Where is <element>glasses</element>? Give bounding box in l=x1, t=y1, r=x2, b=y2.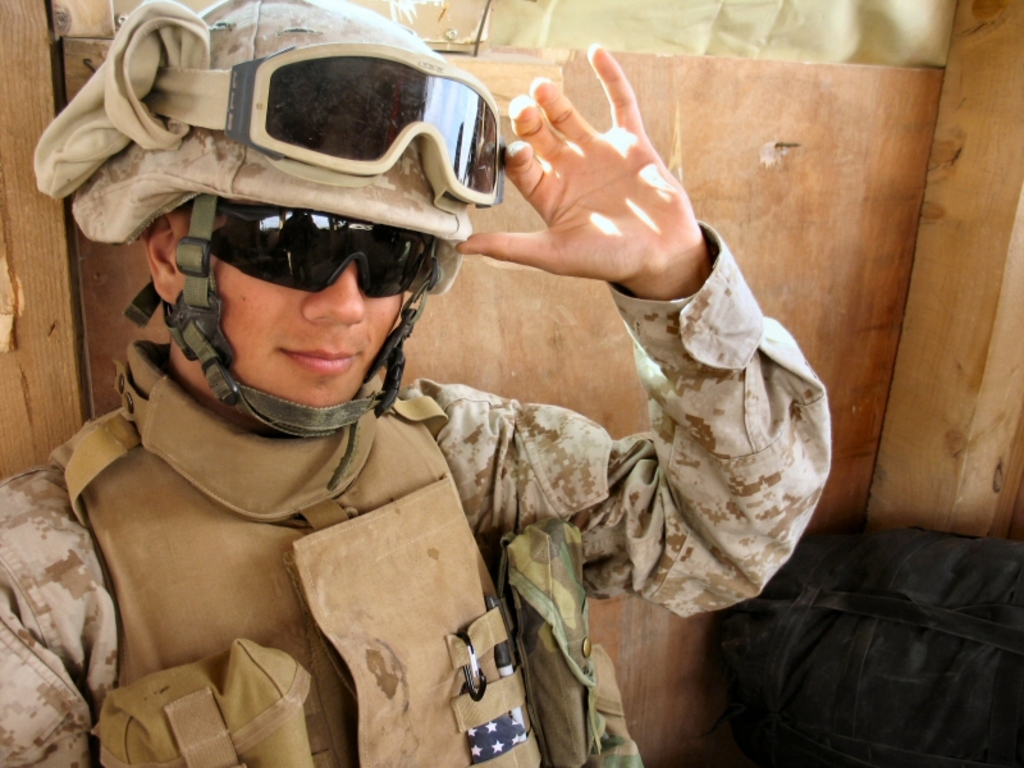
l=206, t=198, r=440, b=300.
